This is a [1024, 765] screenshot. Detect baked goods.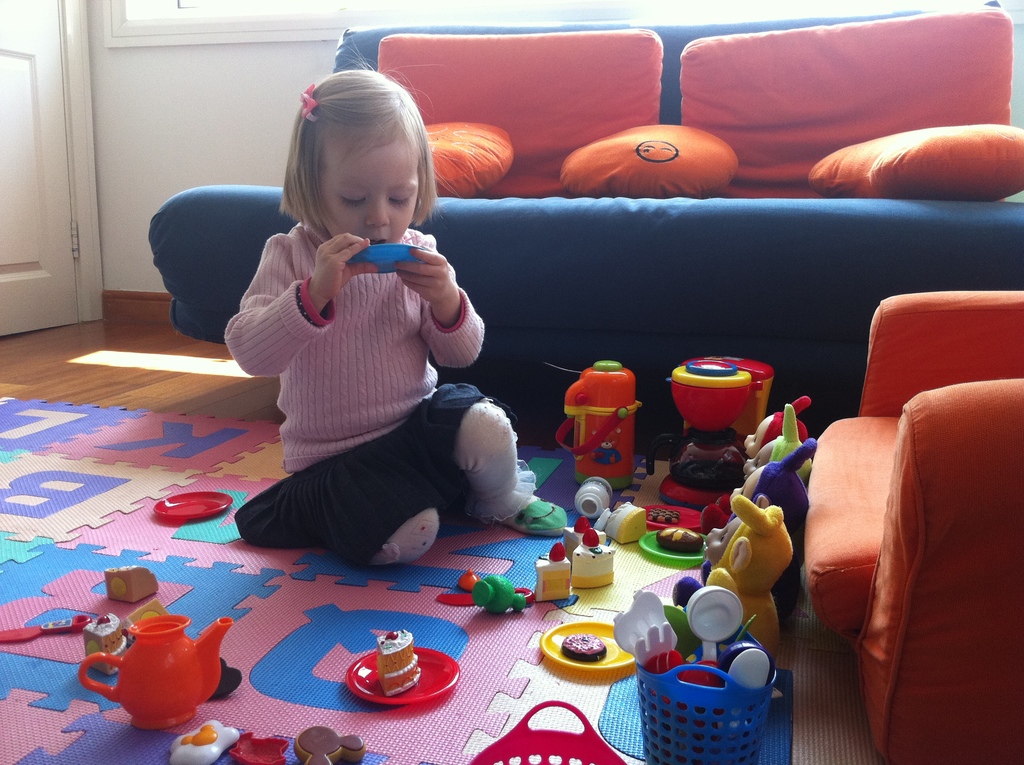
[645,503,678,522].
